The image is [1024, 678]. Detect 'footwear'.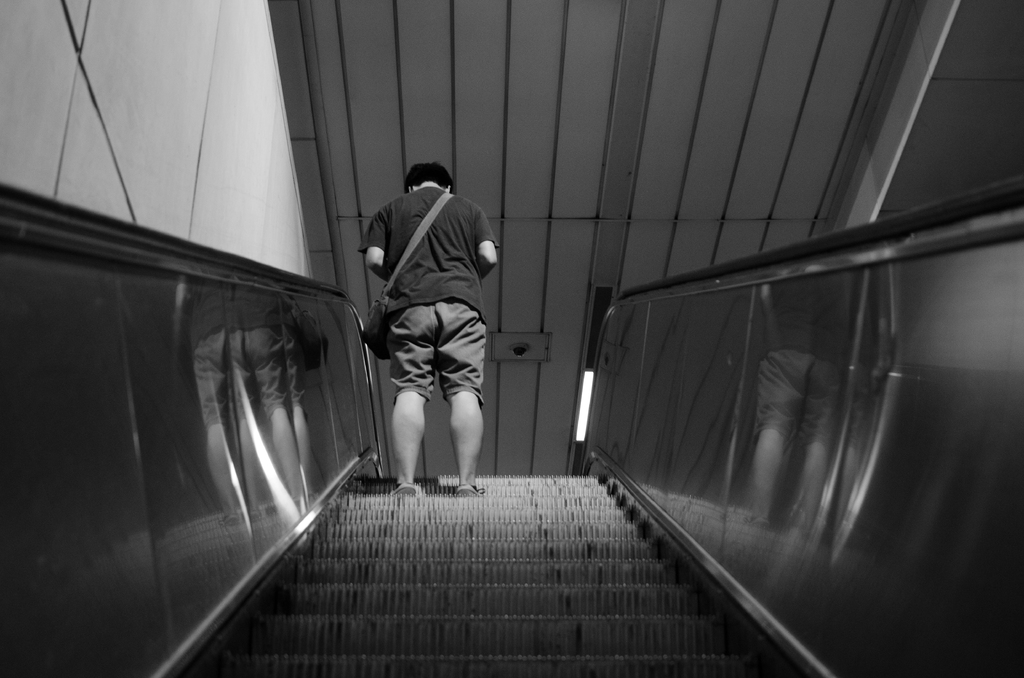
Detection: [452,482,489,501].
